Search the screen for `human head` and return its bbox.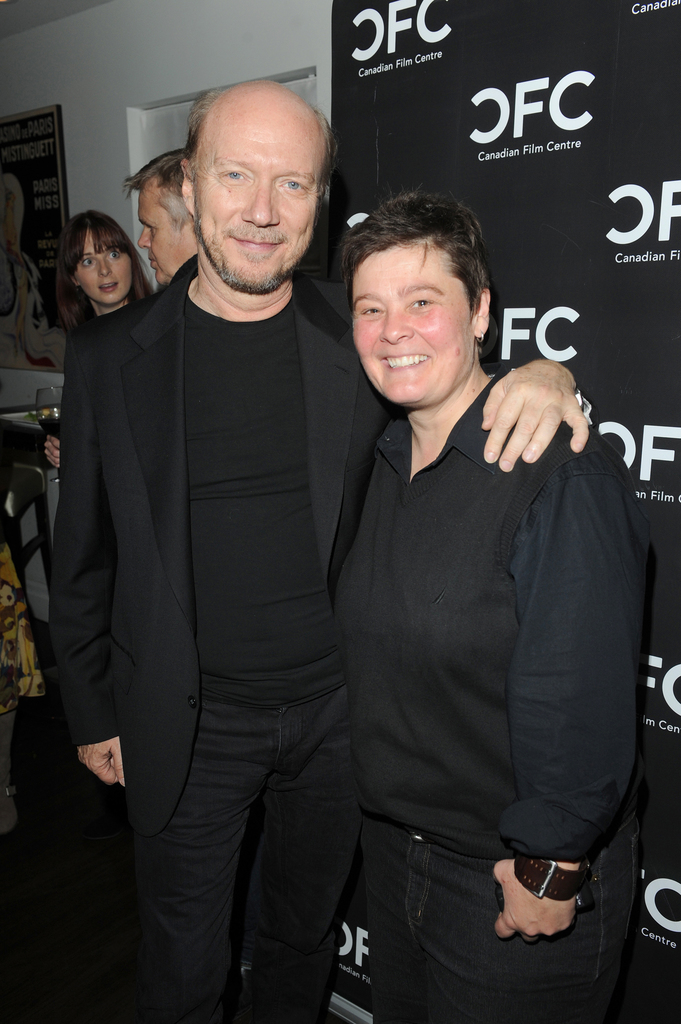
Found: pyautogui.locateOnScreen(175, 77, 336, 294).
